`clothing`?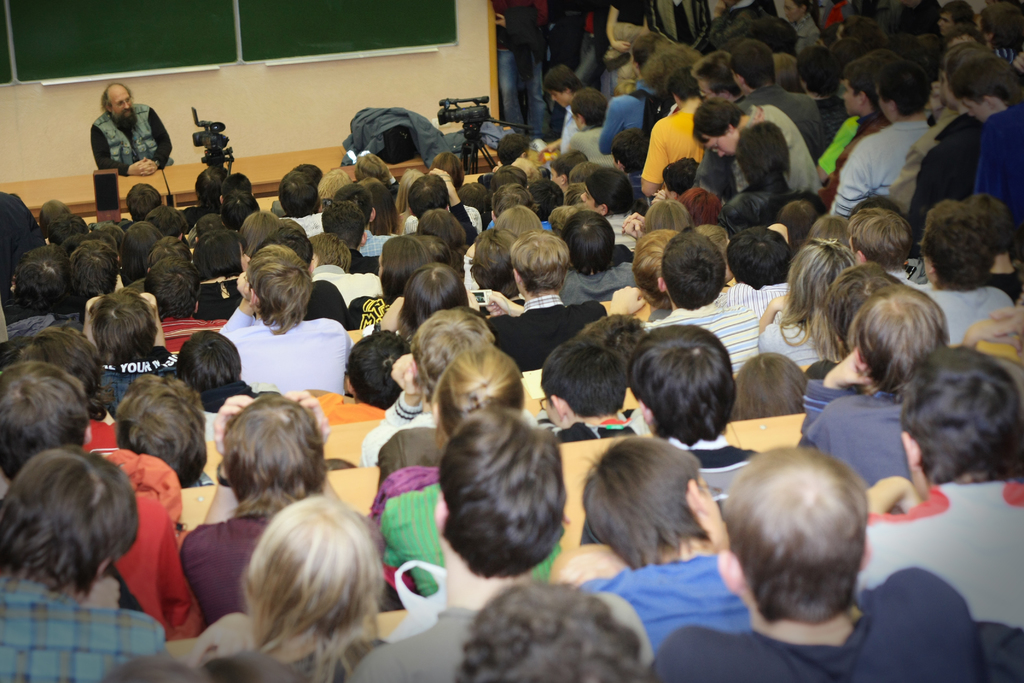
{"x1": 847, "y1": 0, "x2": 902, "y2": 29}
